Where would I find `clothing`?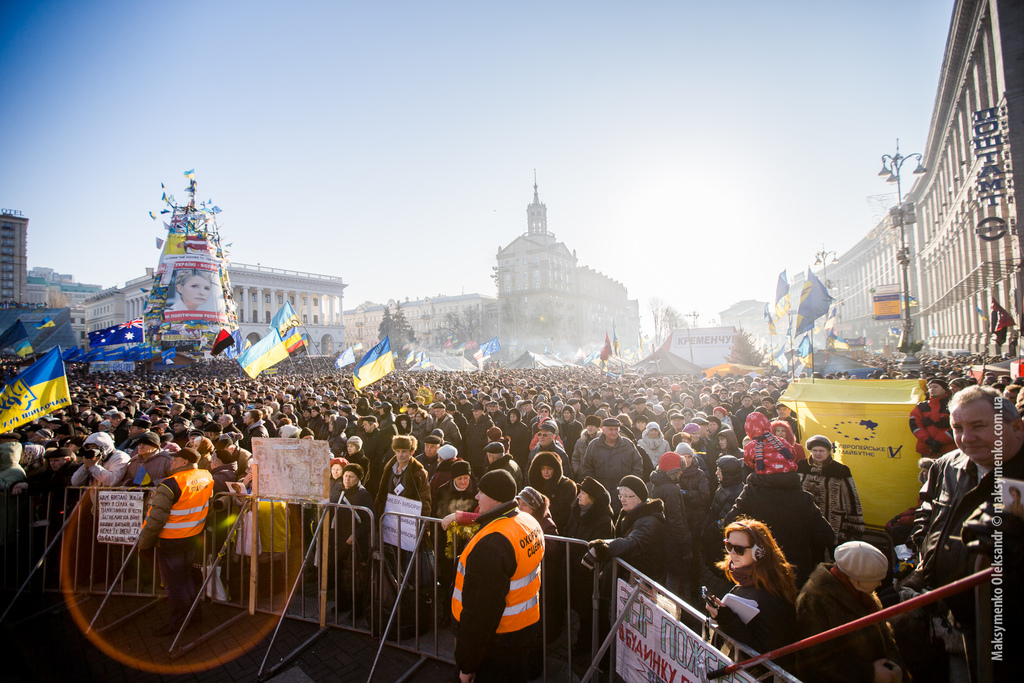
At 534:450:588:541.
